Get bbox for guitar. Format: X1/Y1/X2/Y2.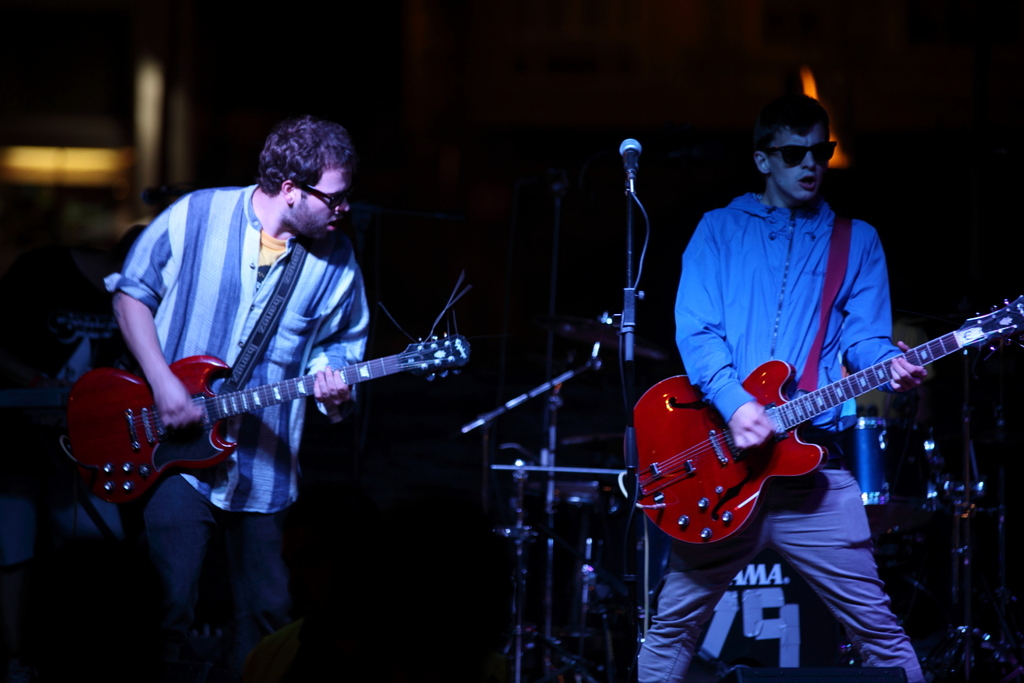
623/293/1023/545.
